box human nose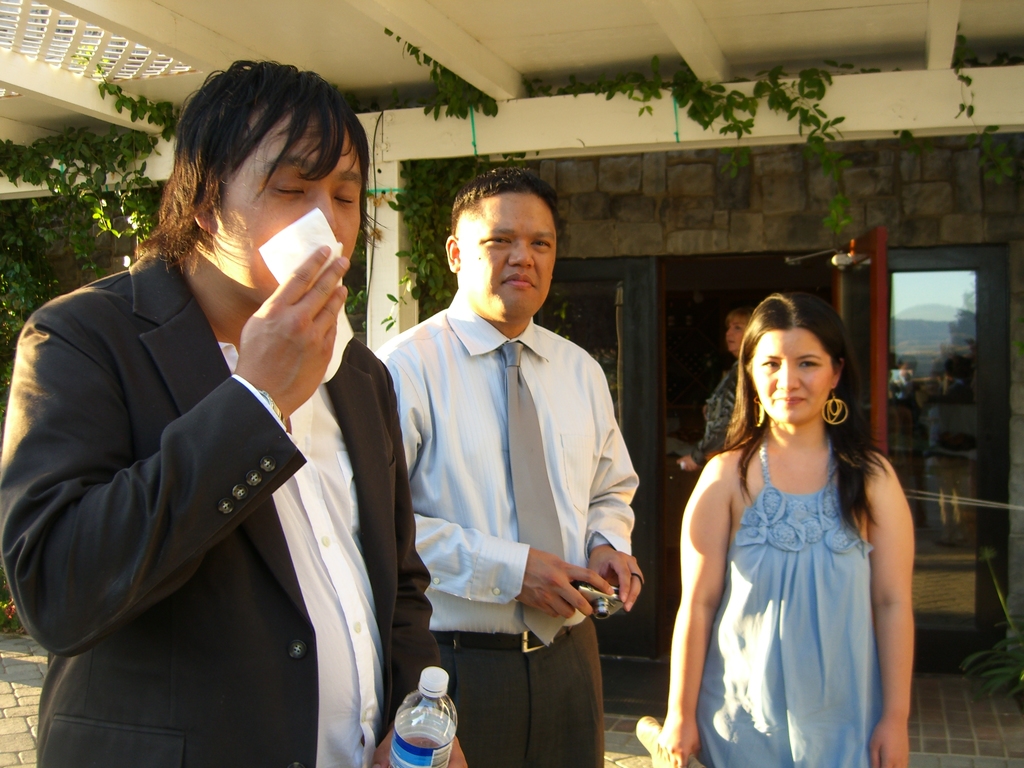
bbox(773, 360, 801, 391)
